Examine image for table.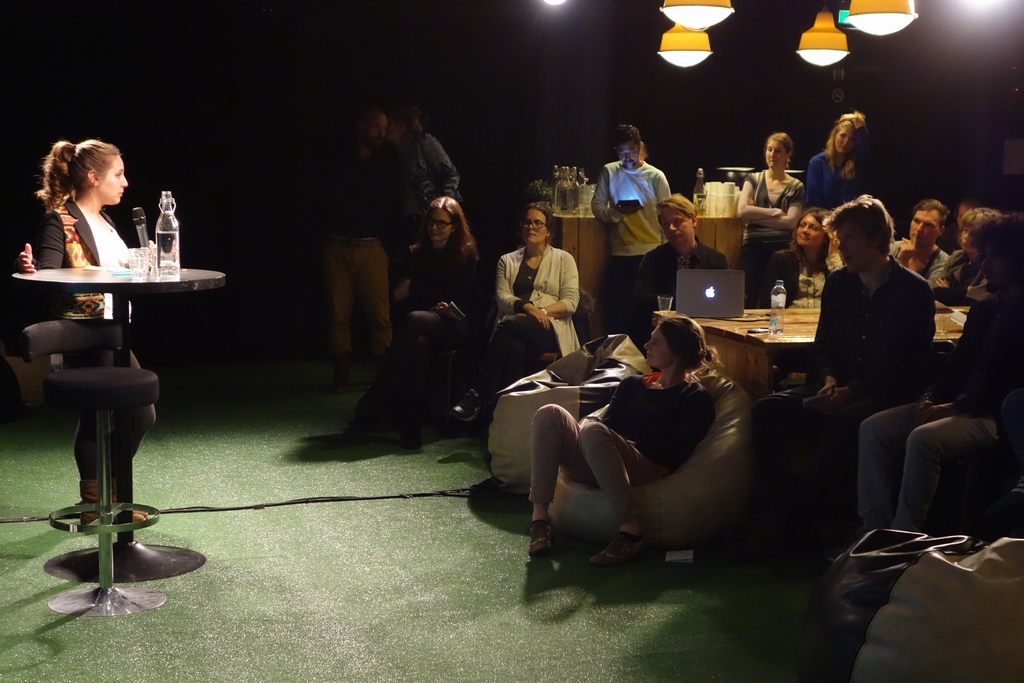
Examination result: rect(11, 260, 232, 616).
